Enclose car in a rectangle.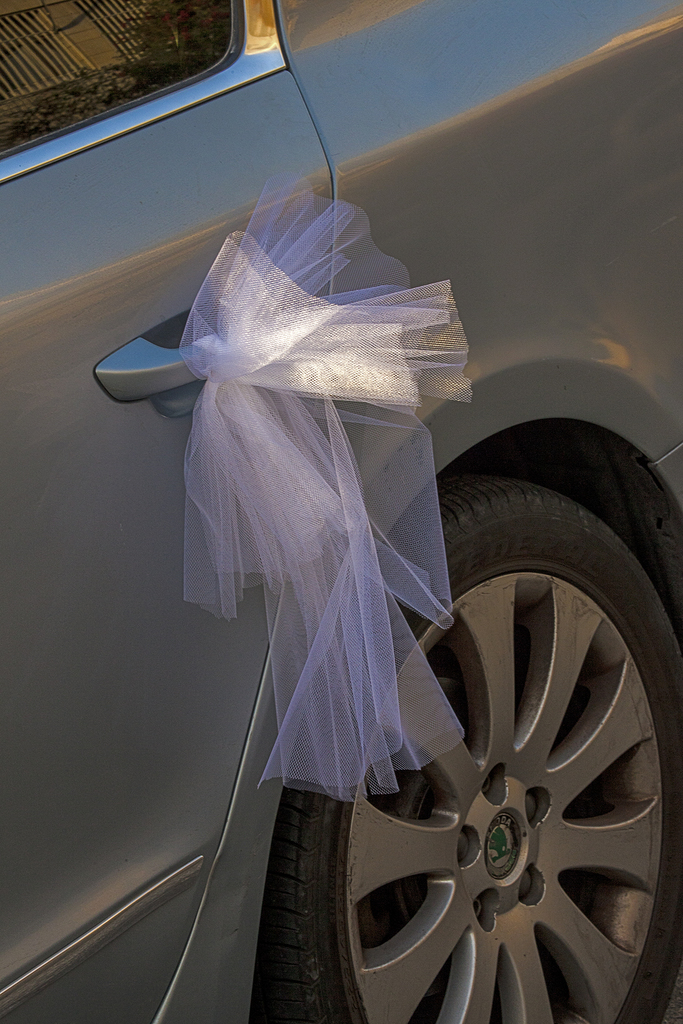
[x1=3, y1=1, x2=680, y2=1021].
